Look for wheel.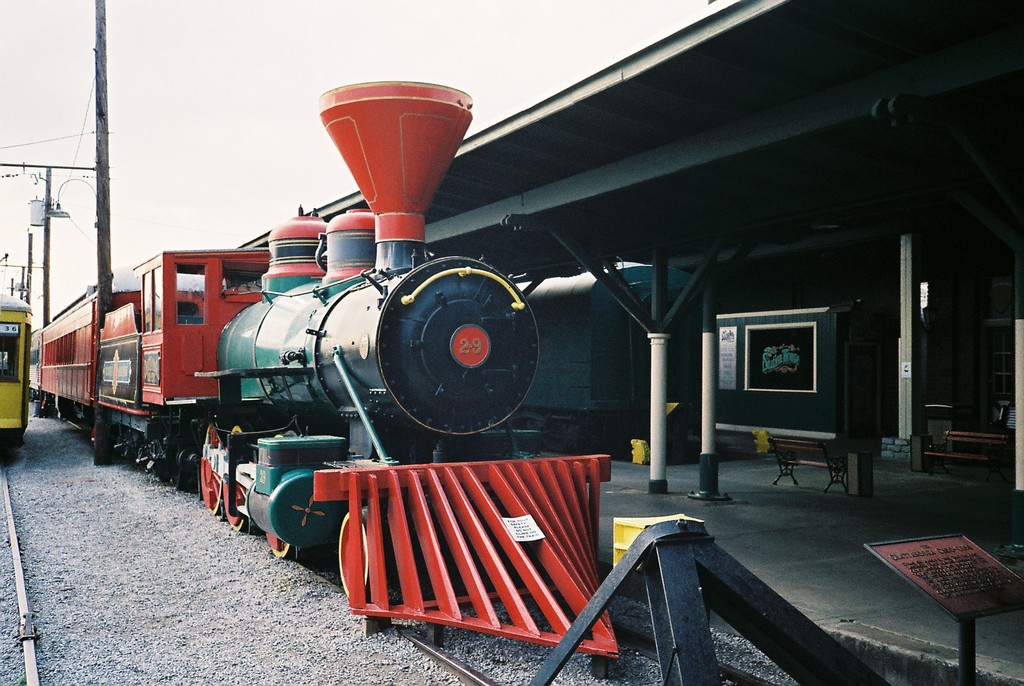
Found: crop(326, 502, 383, 592).
